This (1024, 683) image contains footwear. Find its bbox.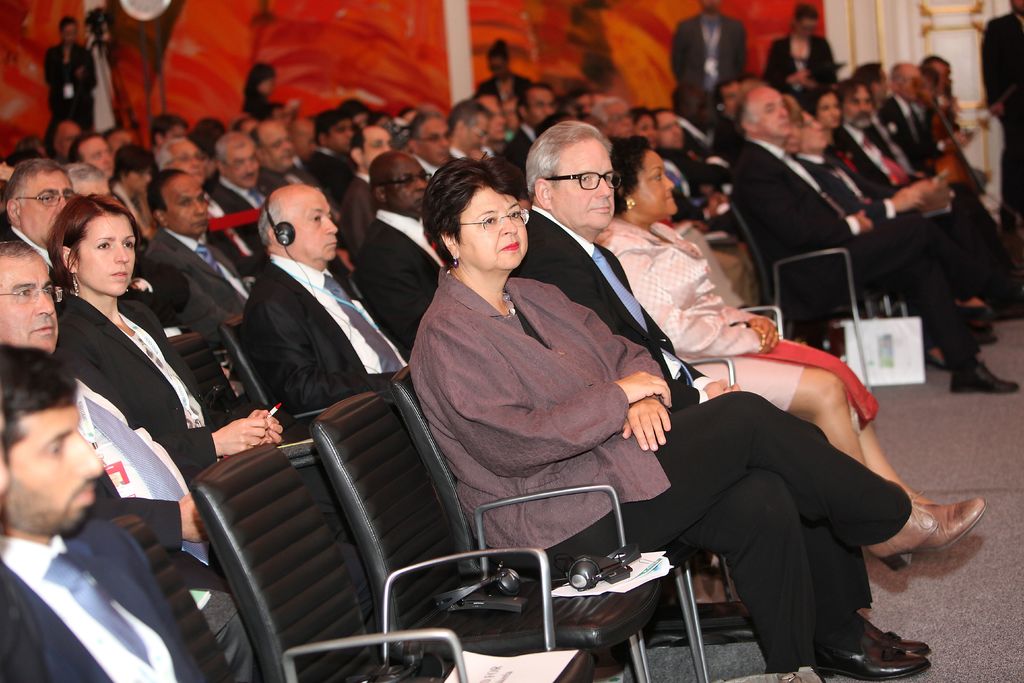
x1=814, y1=614, x2=936, y2=682.
